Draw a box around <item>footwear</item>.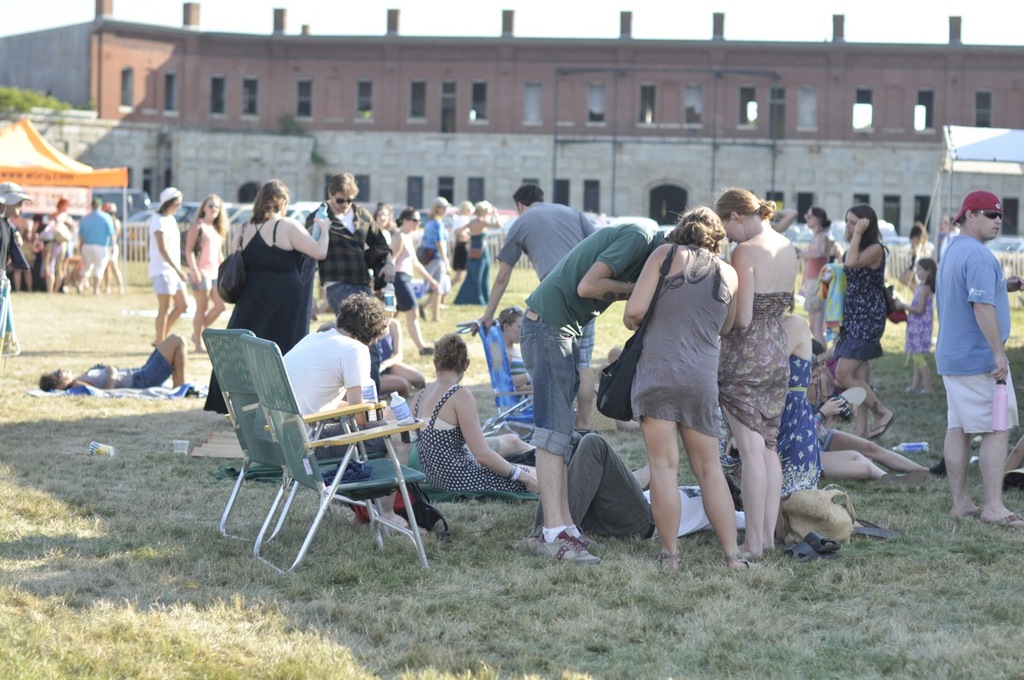
select_region(642, 546, 681, 570).
